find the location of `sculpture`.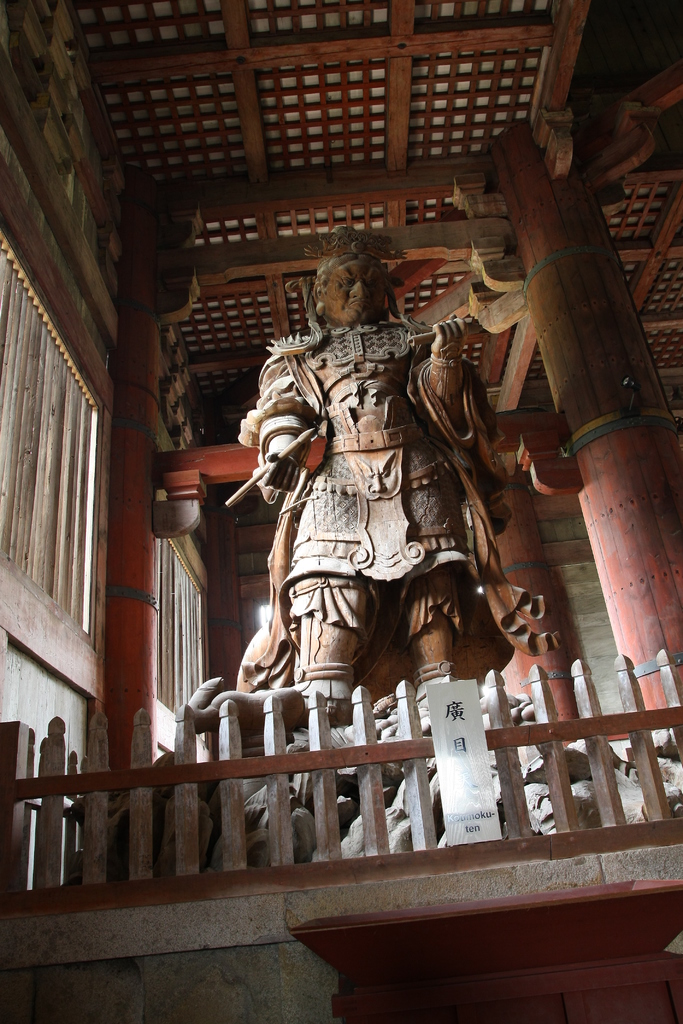
Location: l=222, t=209, r=532, b=835.
